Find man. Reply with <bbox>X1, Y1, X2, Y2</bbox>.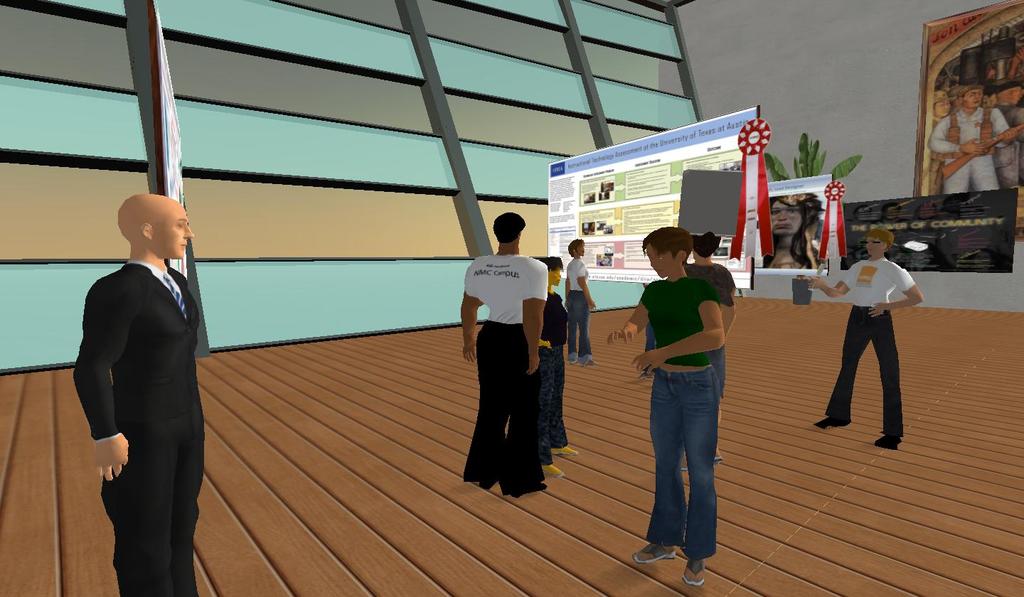
<bbox>460, 220, 562, 515</bbox>.
